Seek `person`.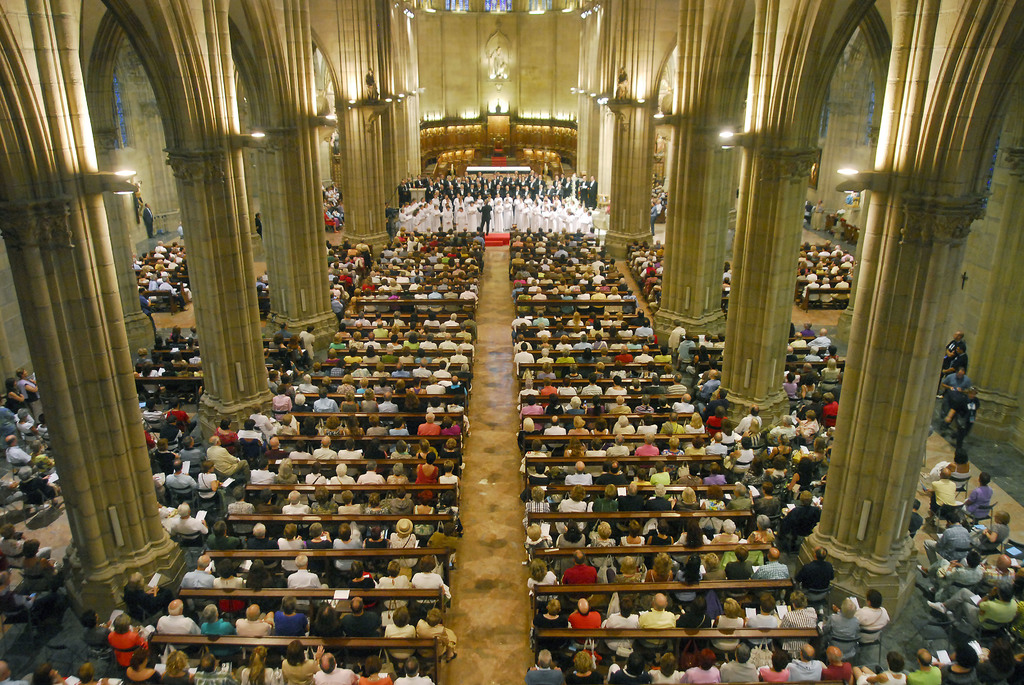
[623,517,643,547].
